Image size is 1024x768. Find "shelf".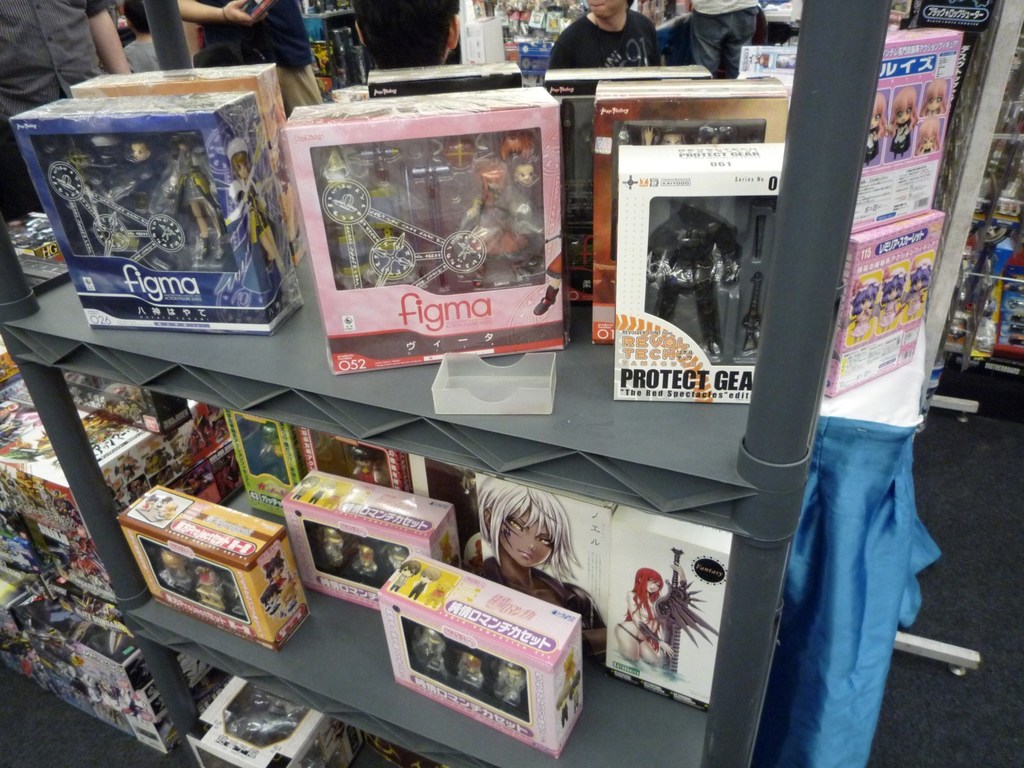
box=[945, 261, 1023, 362].
